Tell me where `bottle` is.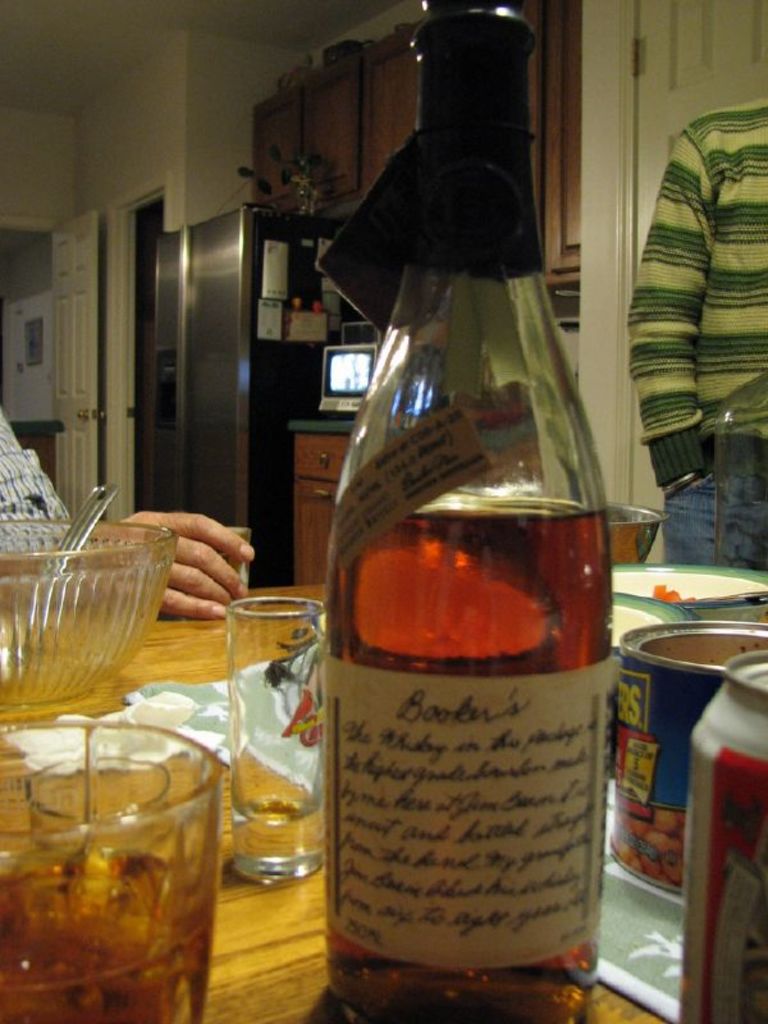
`bottle` is at box=[315, 47, 634, 1001].
